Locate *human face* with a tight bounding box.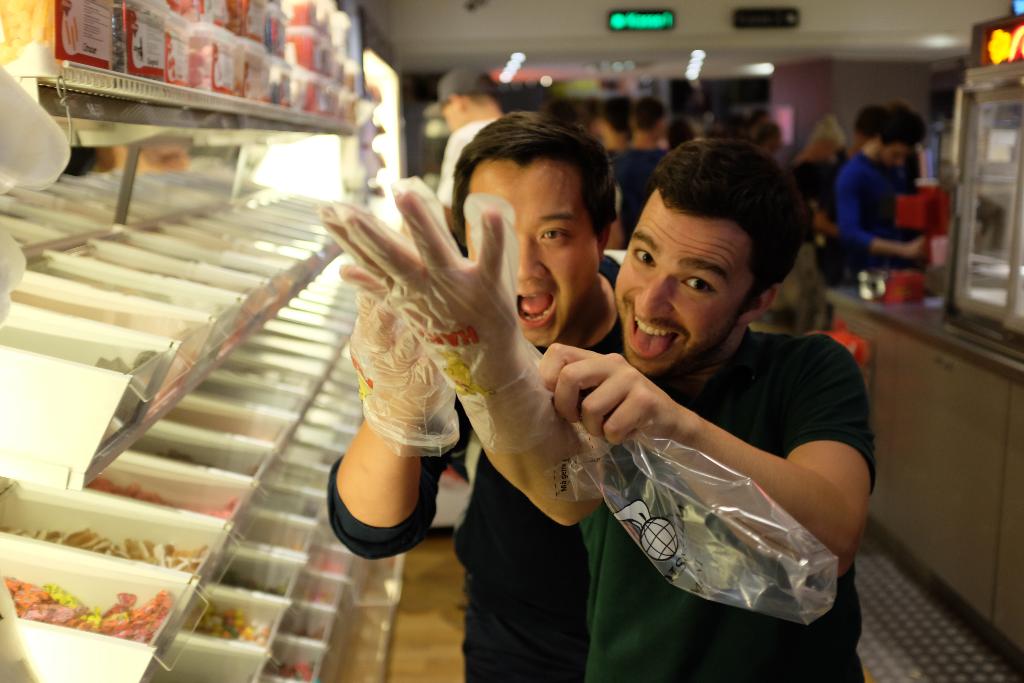
(468,154,594,348).
